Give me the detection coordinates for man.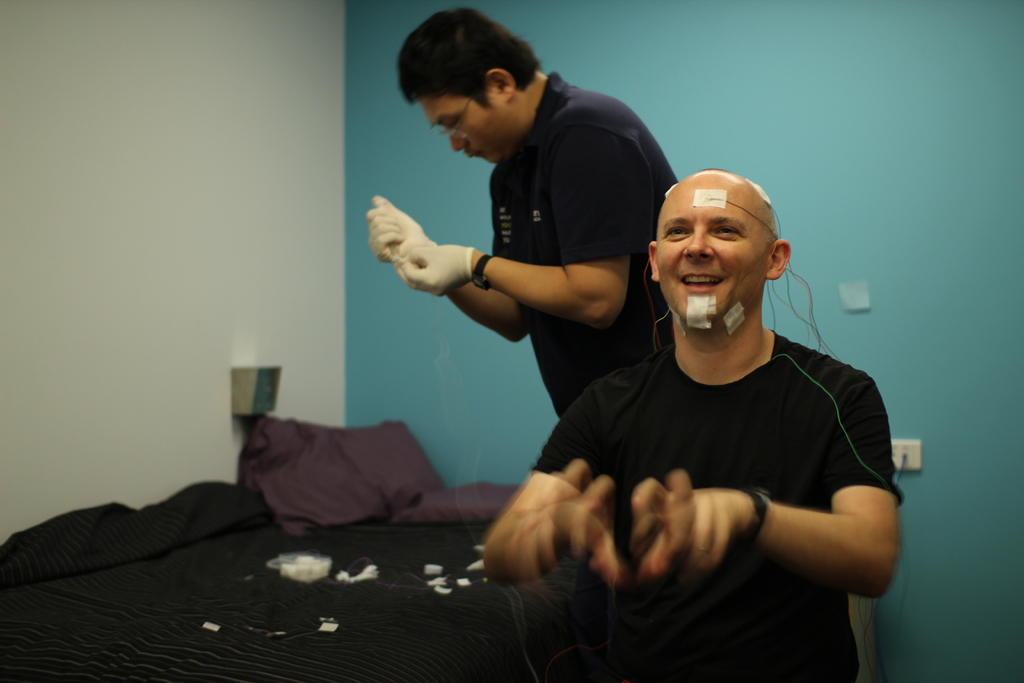
rect(377, 24, 689, 436).
